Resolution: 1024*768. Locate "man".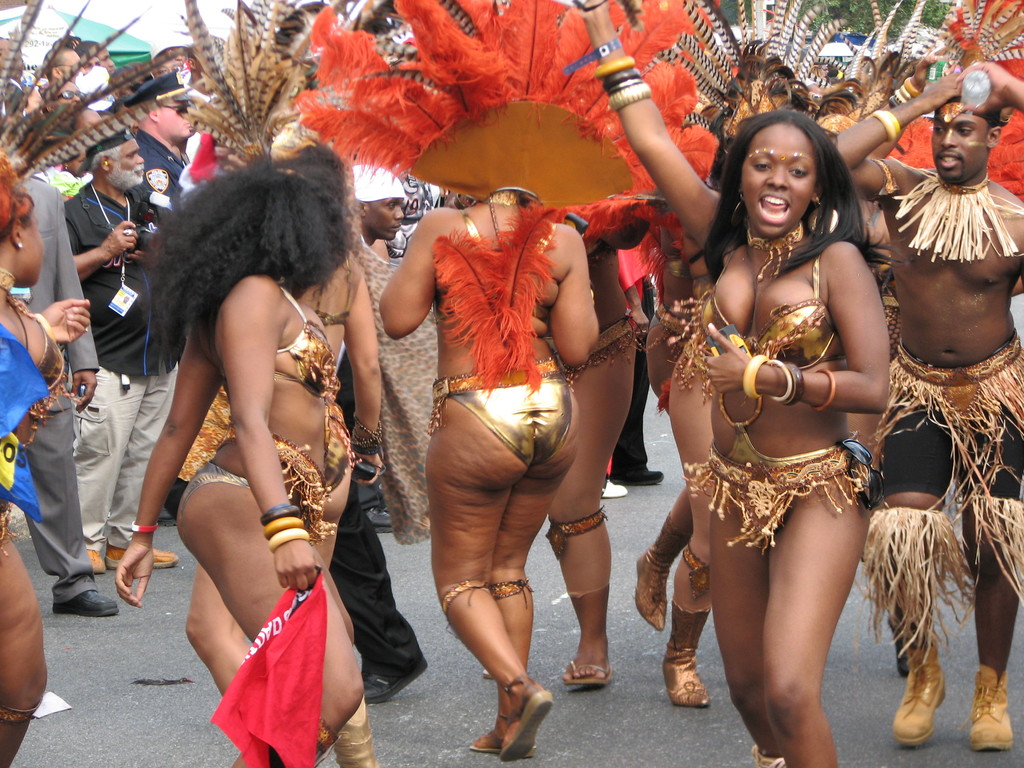
(855, 70, 1016, 714).
